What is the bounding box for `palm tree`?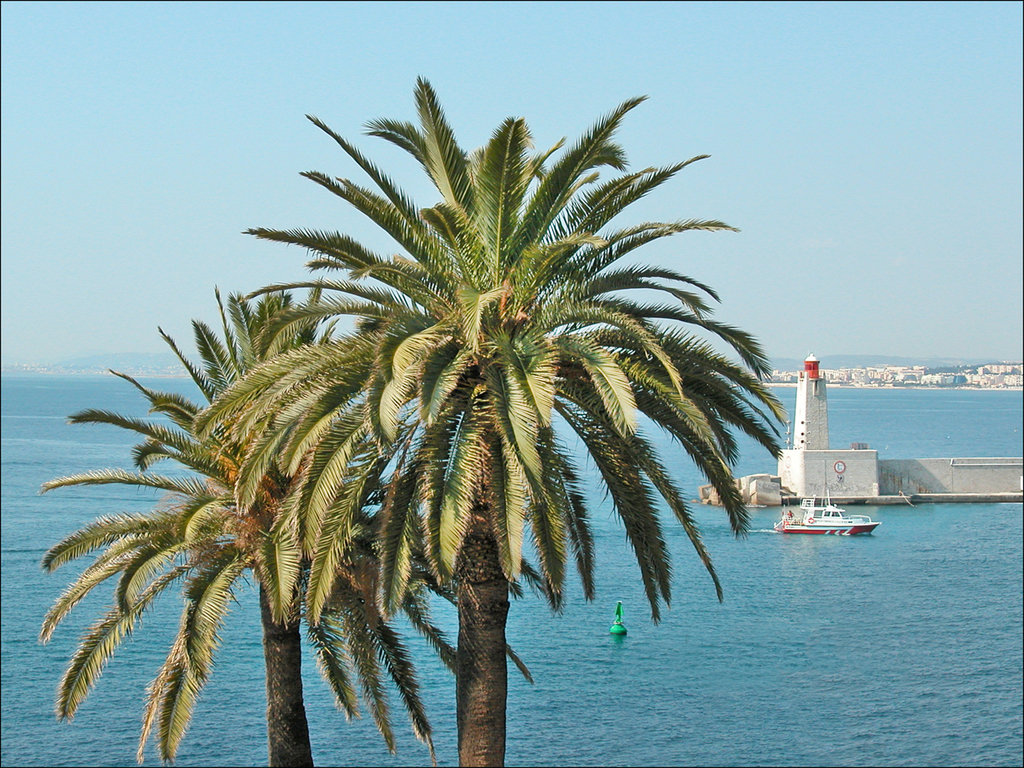
l=224, t=131, r=710, b=719.
